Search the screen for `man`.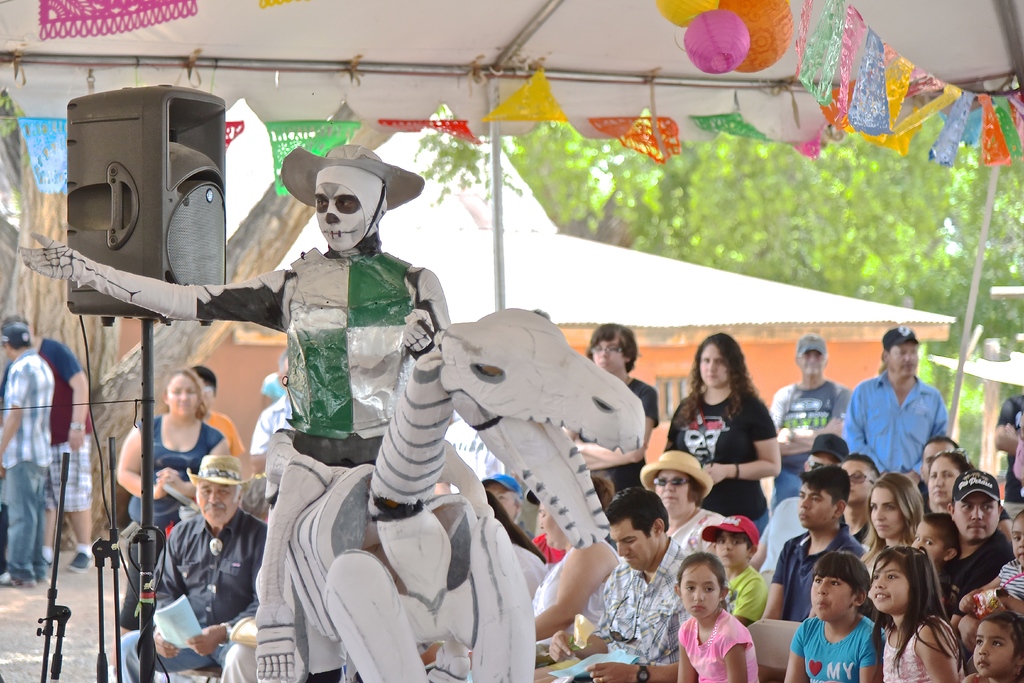
Found at {"left": 0, "top": 324, "right": 51, "bottom": 584}.
